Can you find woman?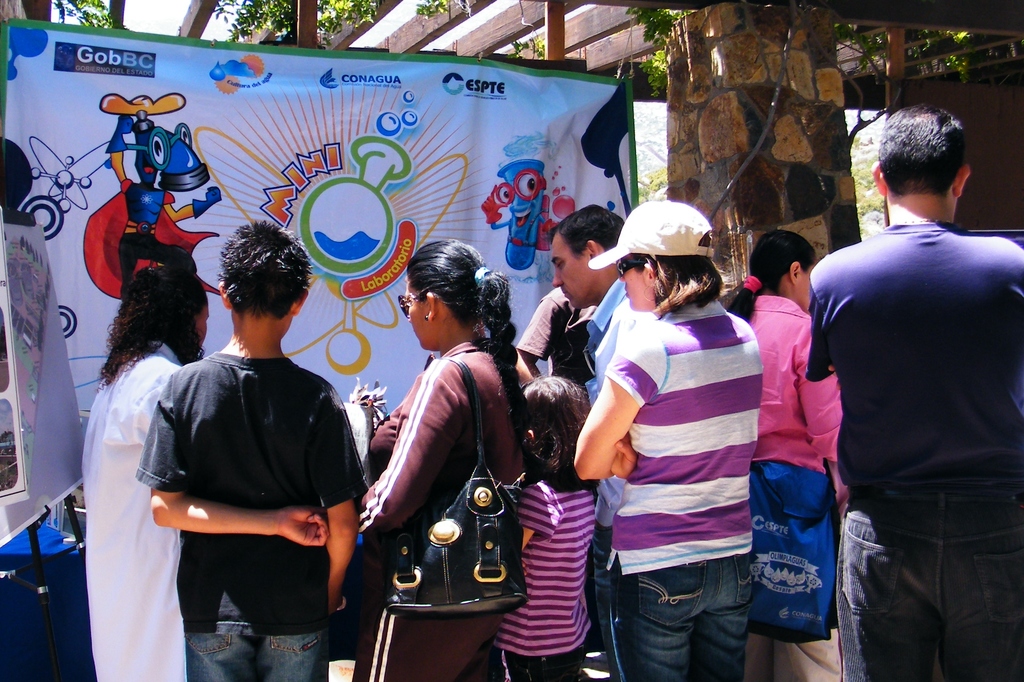
Yes, bounding box: (77,258,213,681).
